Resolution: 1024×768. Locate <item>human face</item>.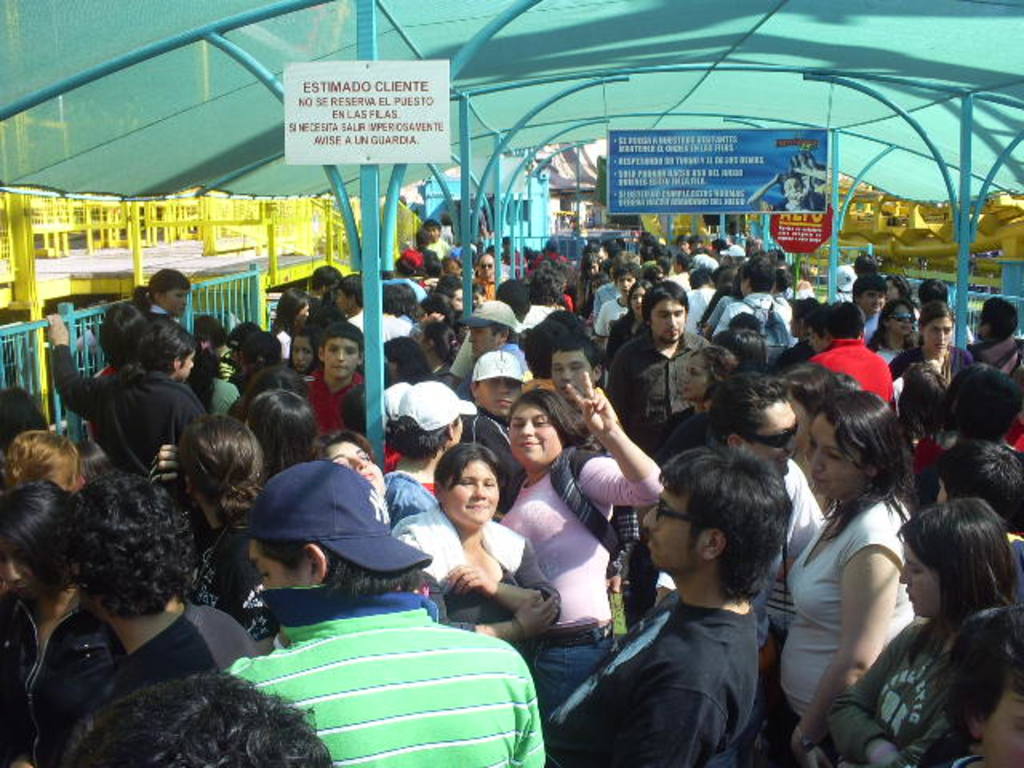
[left=987, top=690, right=1022, bottom=766].
